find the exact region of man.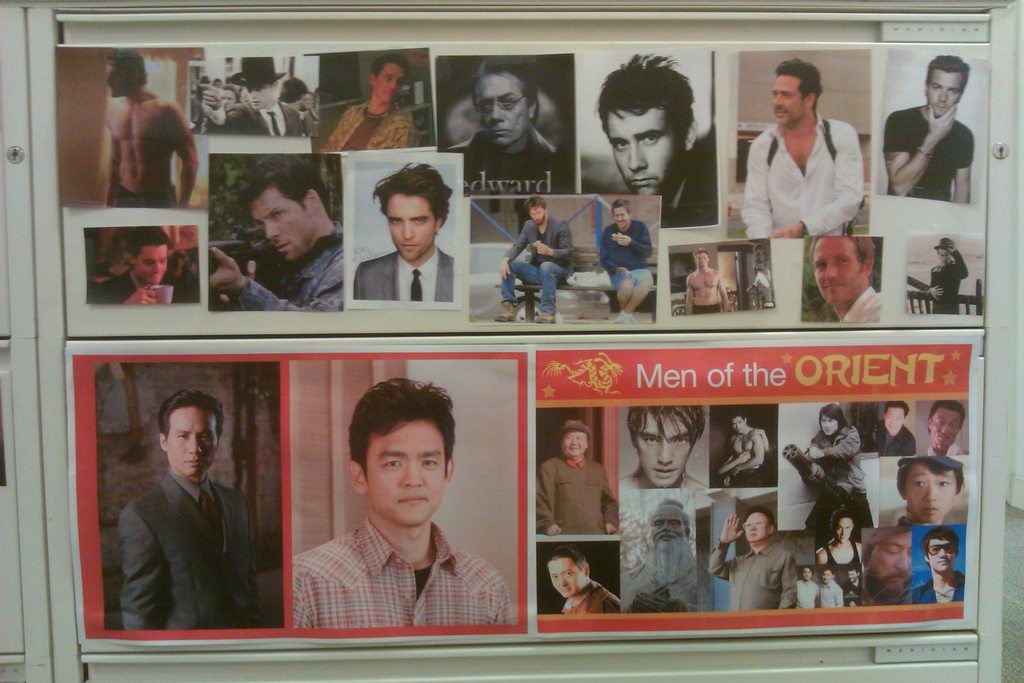
Exact region: detection(596, 199, 652, 319).
